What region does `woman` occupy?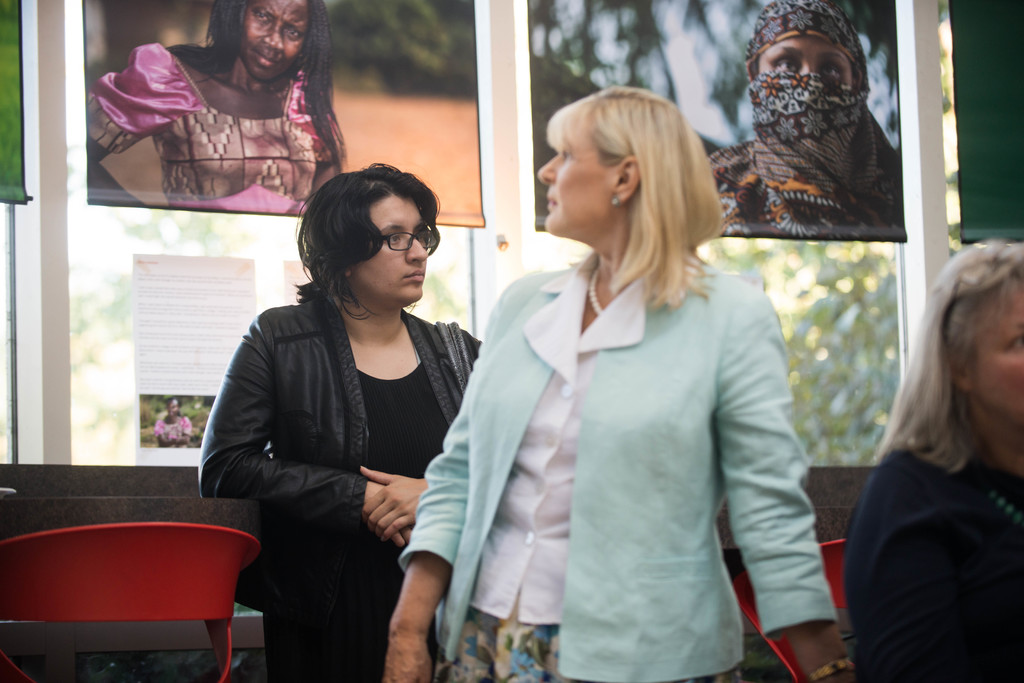
{"left": 71, "top": 0, "right": 353, "bottom": 216}.
